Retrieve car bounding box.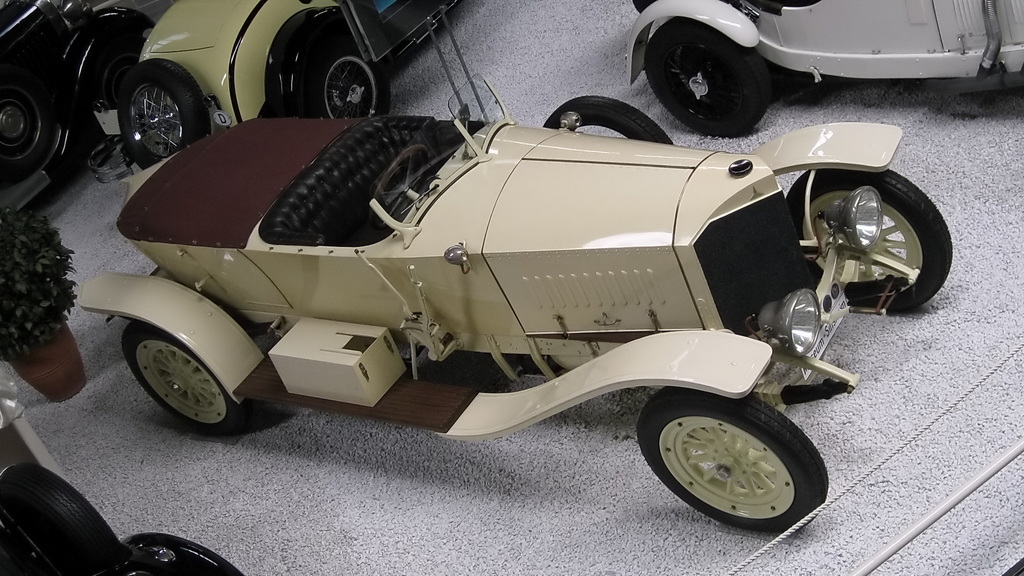
Bounding box: [624, 0, 1023, 132].
